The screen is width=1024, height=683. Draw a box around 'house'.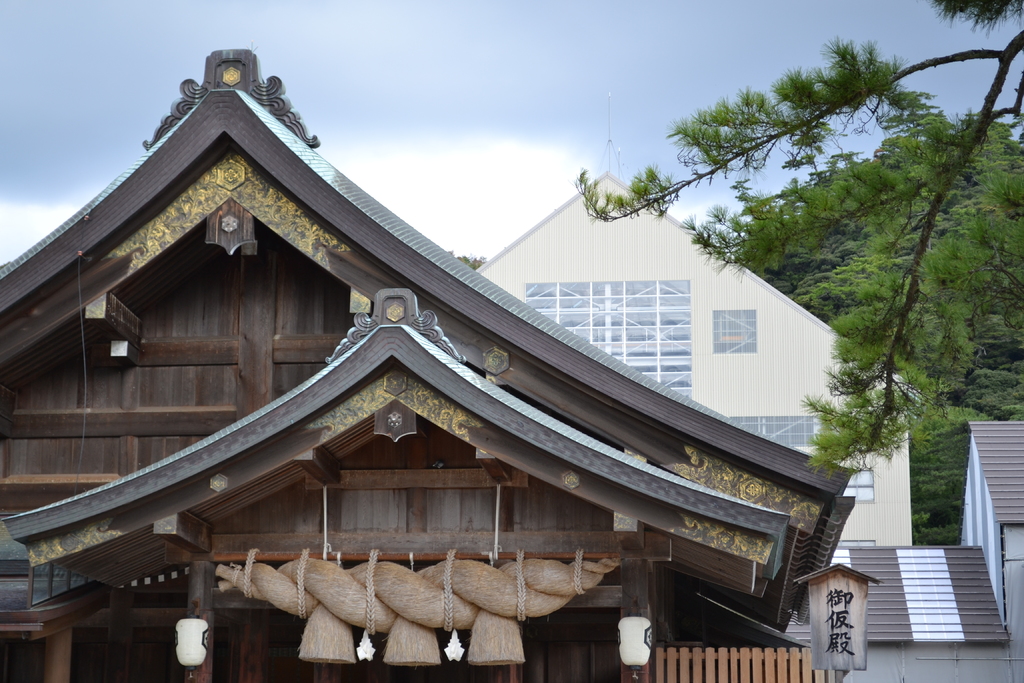
<bbox>475, 104, 915, 546</bbox>.
